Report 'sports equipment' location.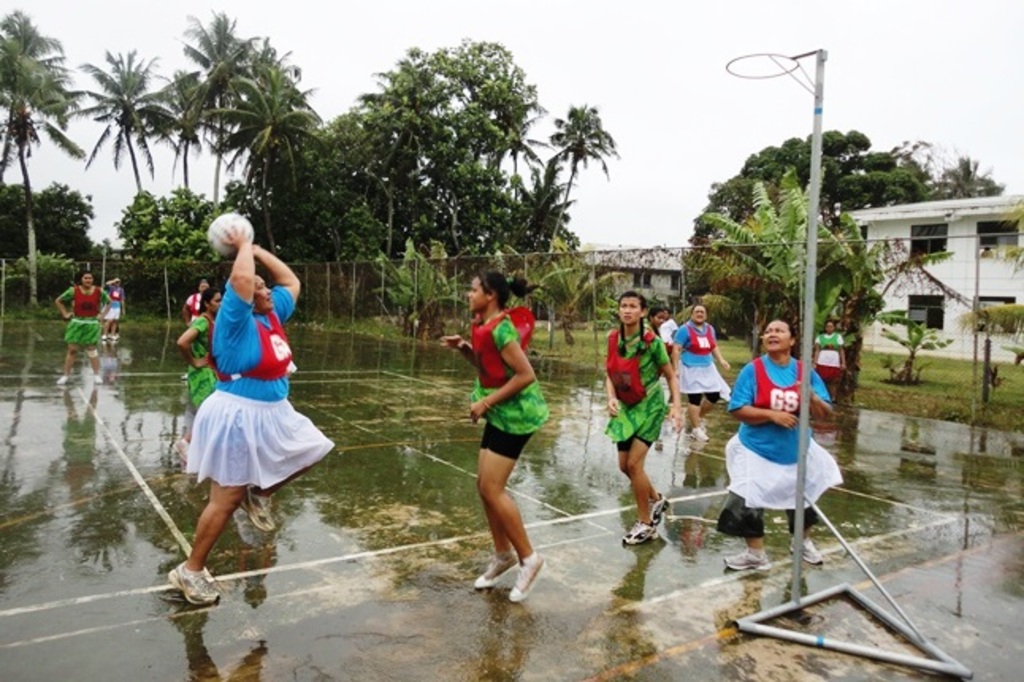
Report: <region>208, 213, 255, 262</region>.
